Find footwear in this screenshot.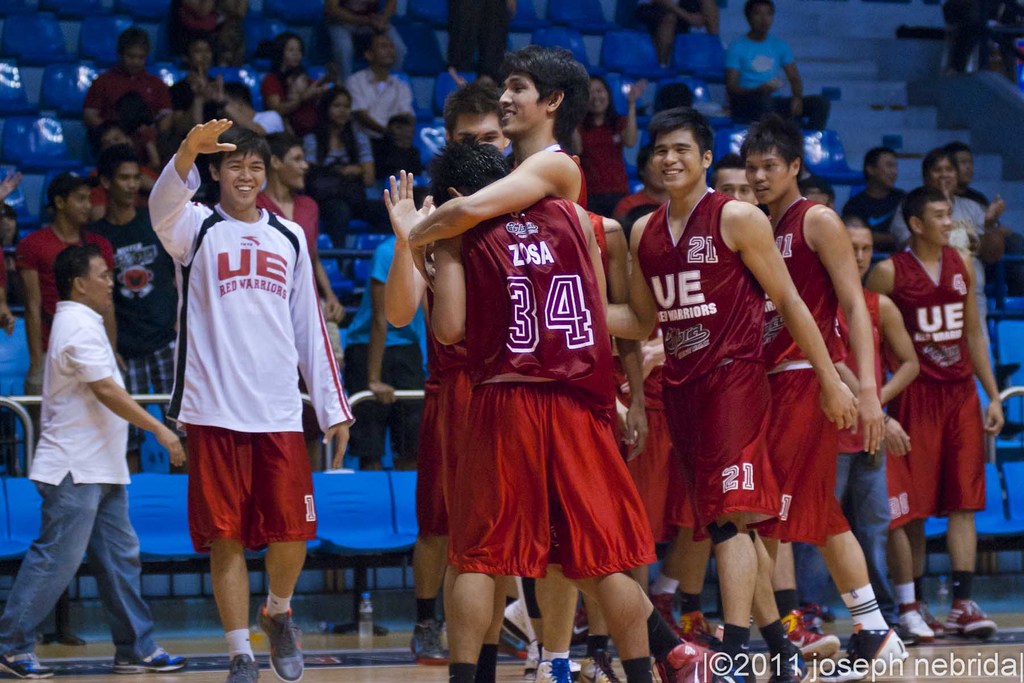
The bounding box for footwear is <bbox>922, 599, 948, 633</bbox>.
